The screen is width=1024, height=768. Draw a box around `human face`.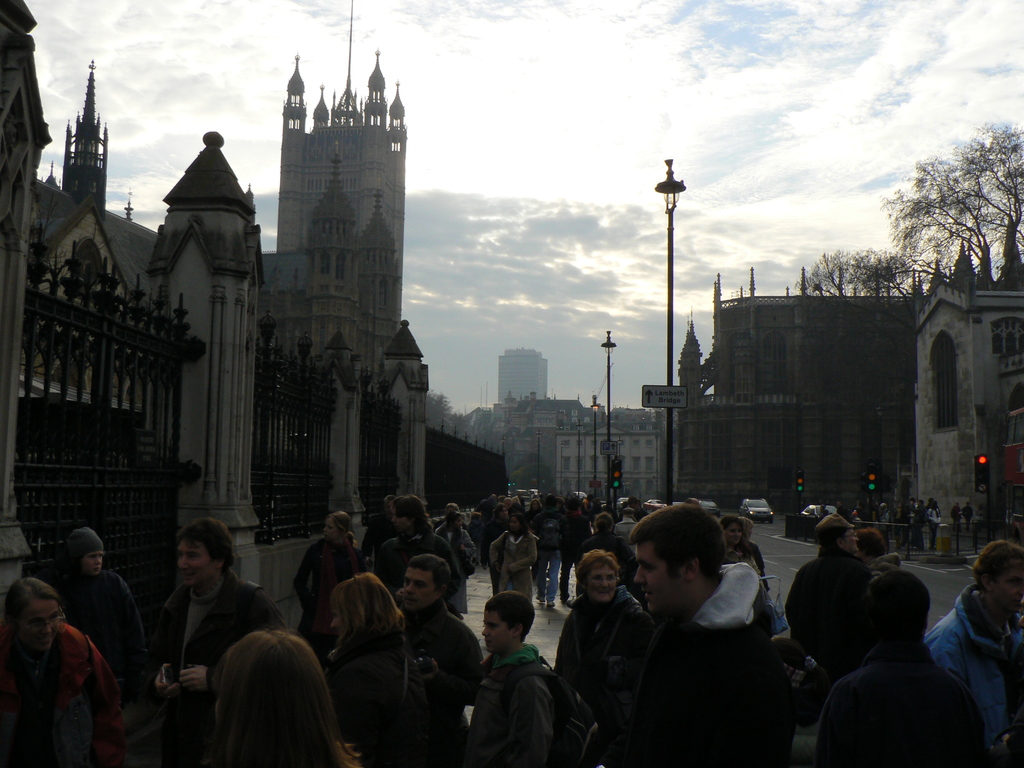
<region>841, 524, 860, 552</region>.
